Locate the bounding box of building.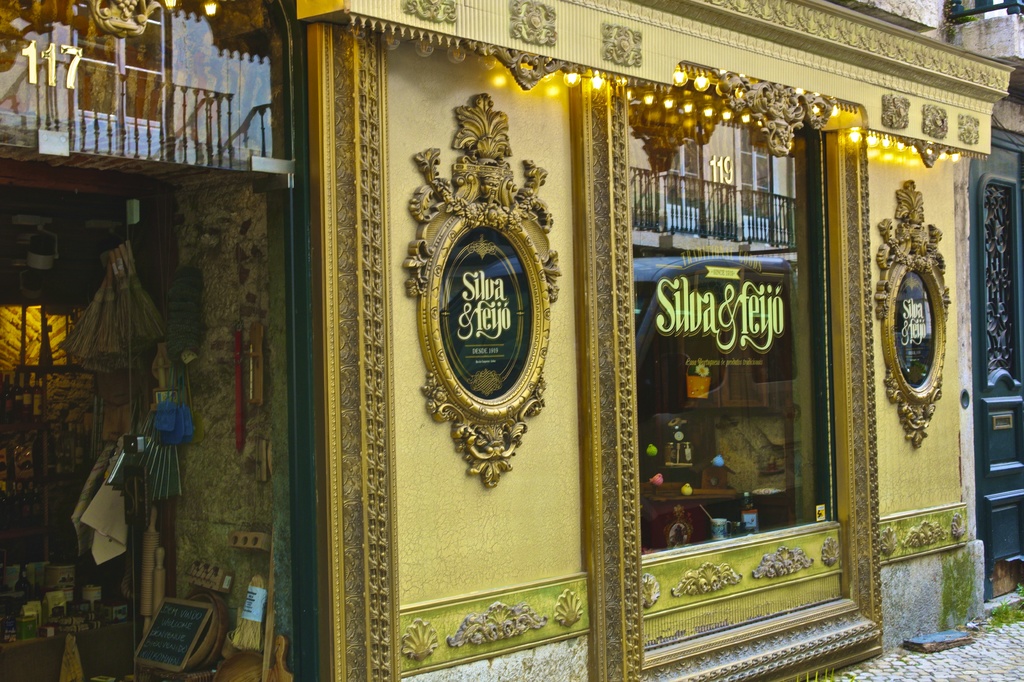
Bounding box: 0 0 344 681.
